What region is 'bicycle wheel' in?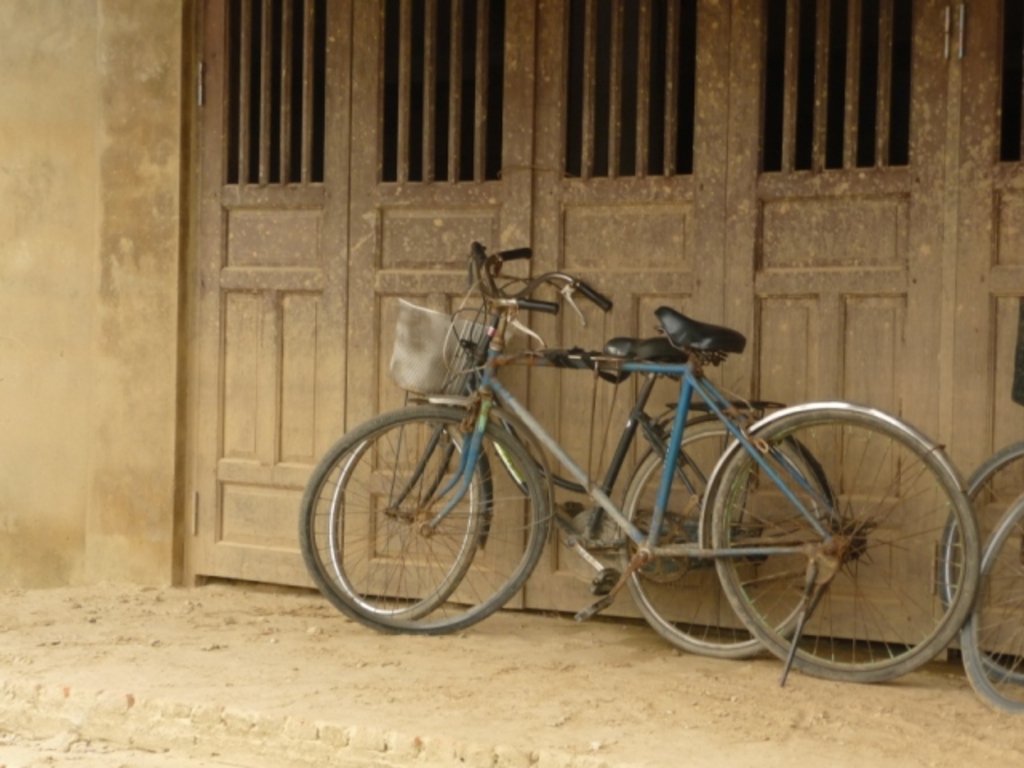
bbox(958, 493, 1022, 718).
